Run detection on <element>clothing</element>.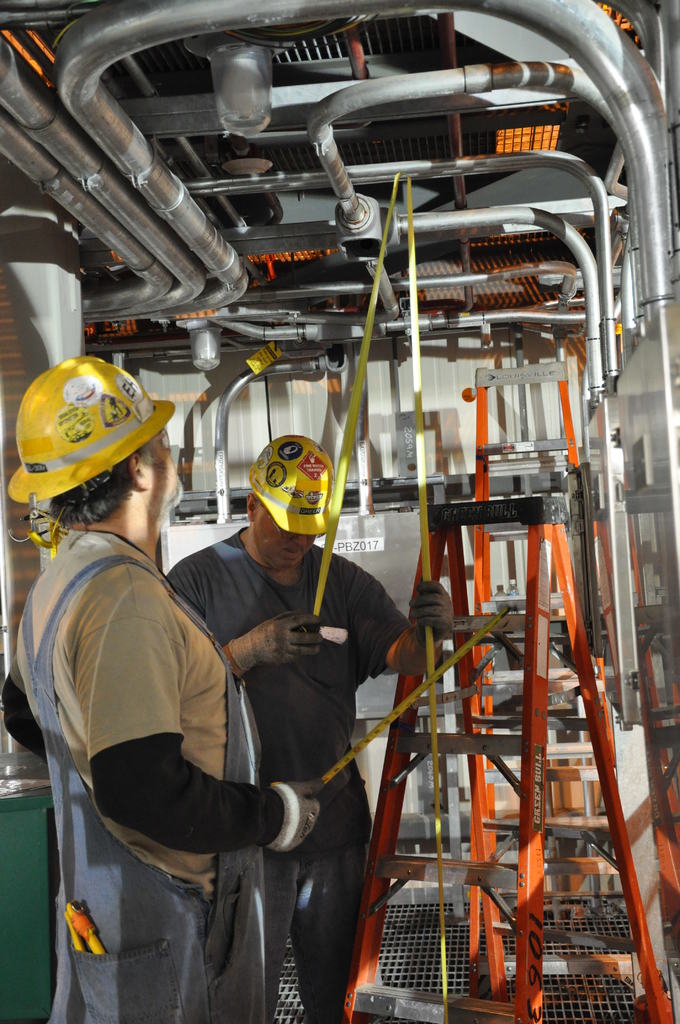
Result: crop(17, 533, 302, 1023).
